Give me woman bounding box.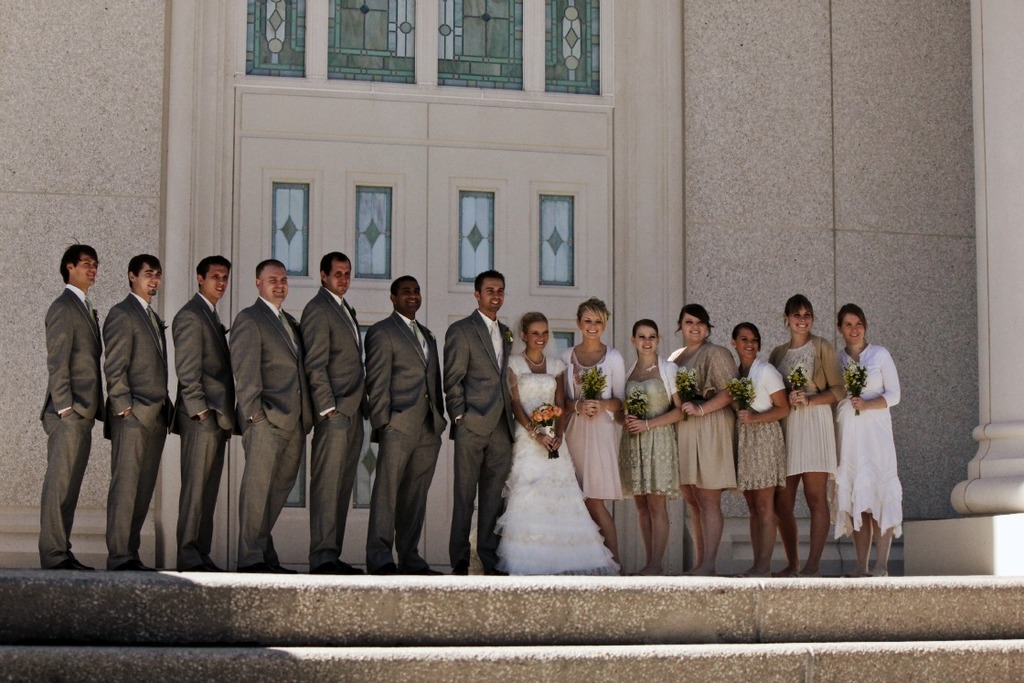
[x1=769, y1=294, x2=848, y2=574].
